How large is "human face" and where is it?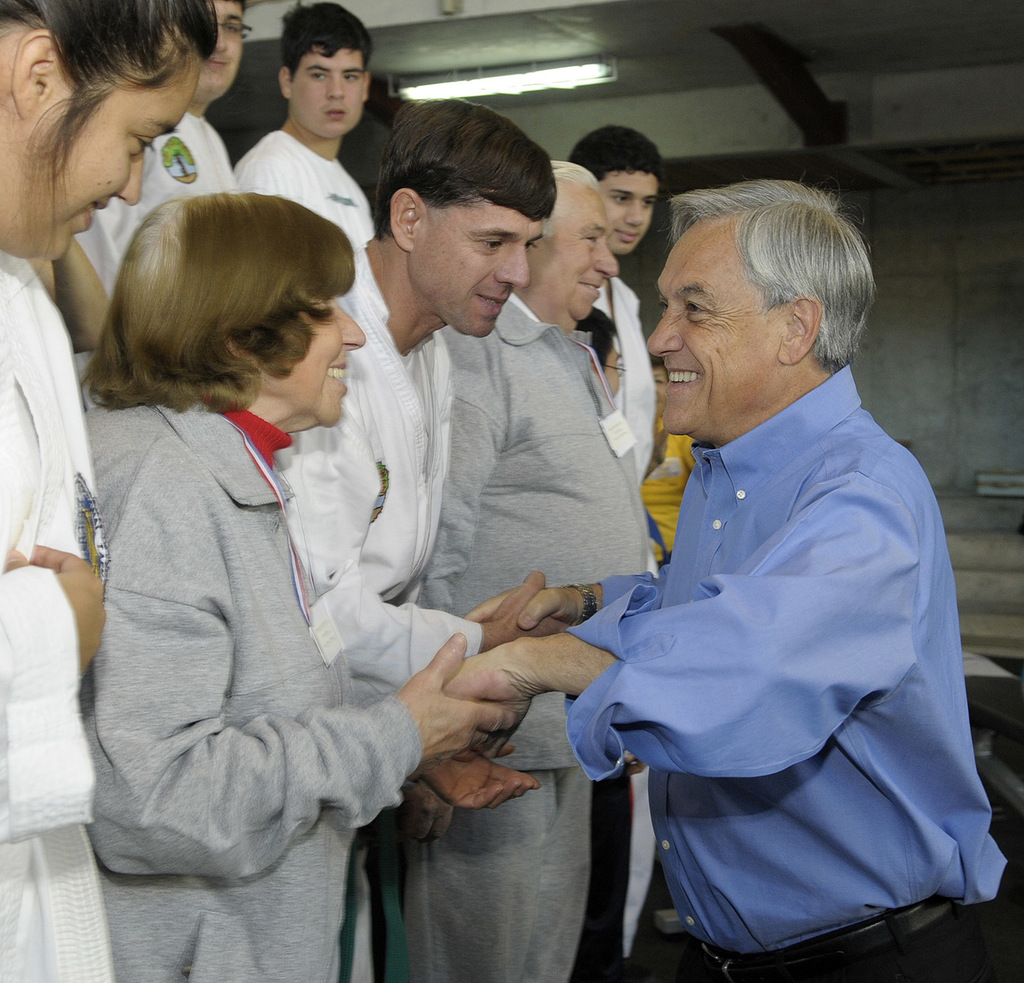
Bounding box: (598,172,660,256).
